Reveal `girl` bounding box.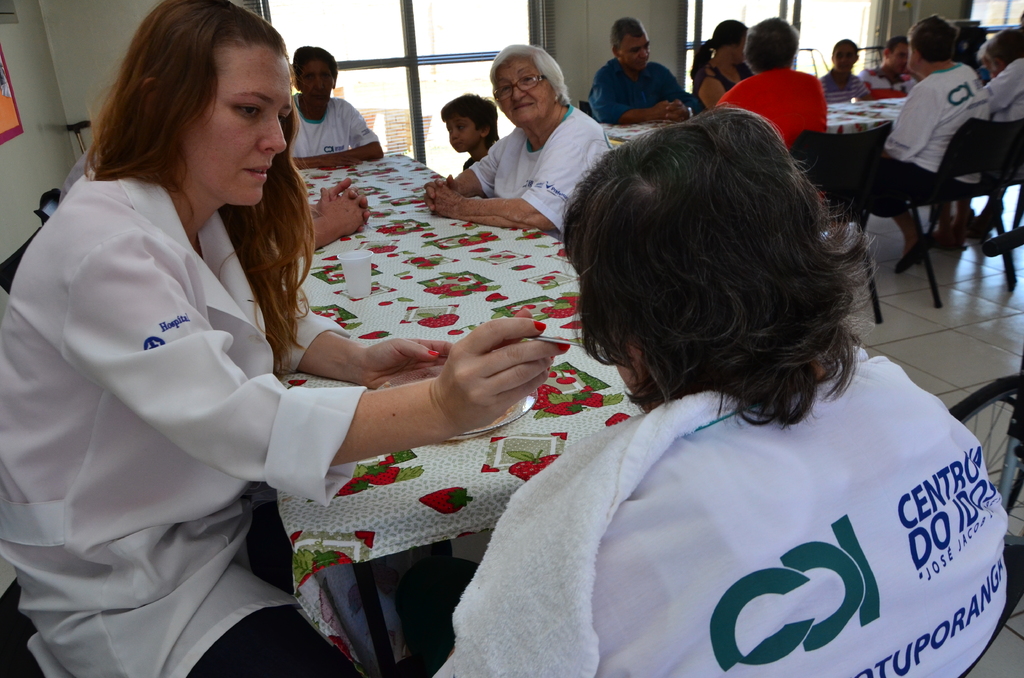
Revealed: (818,38,876,99).
